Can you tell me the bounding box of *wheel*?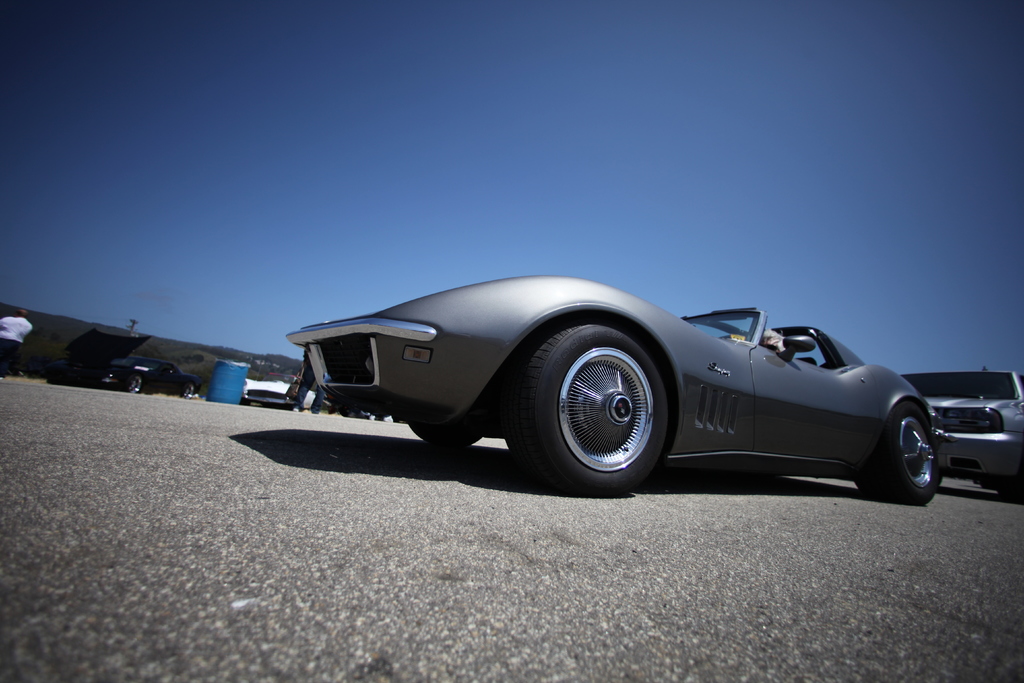
<region>184, 383, 194, 397</region>.
